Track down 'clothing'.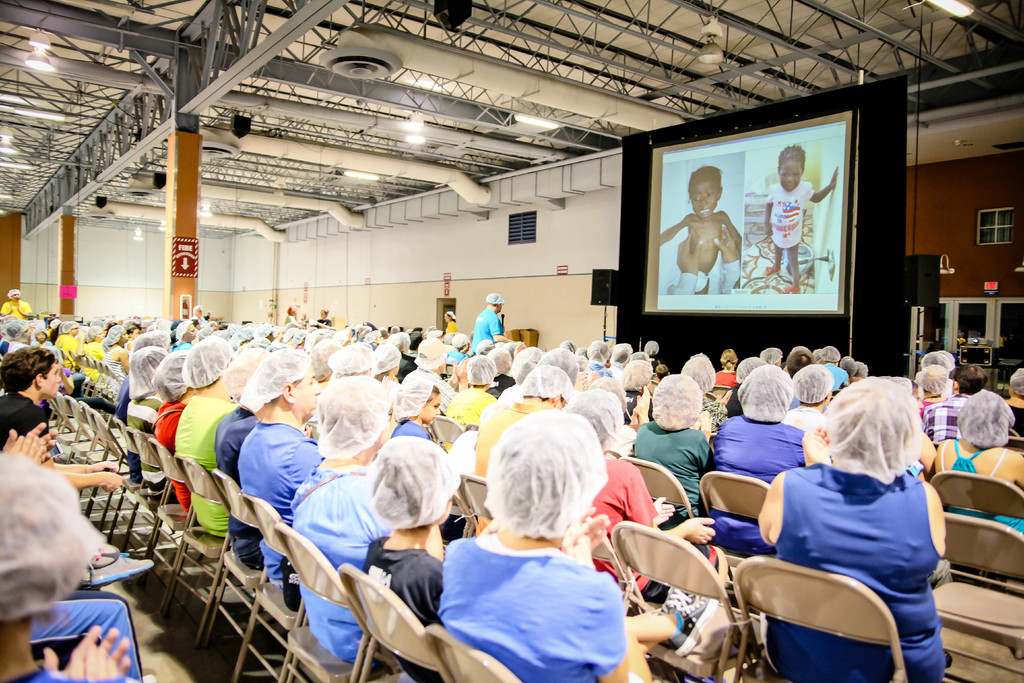
Tracked to {"x1": 622, "y1": 414, "x2": 718, "y2": 527}.
